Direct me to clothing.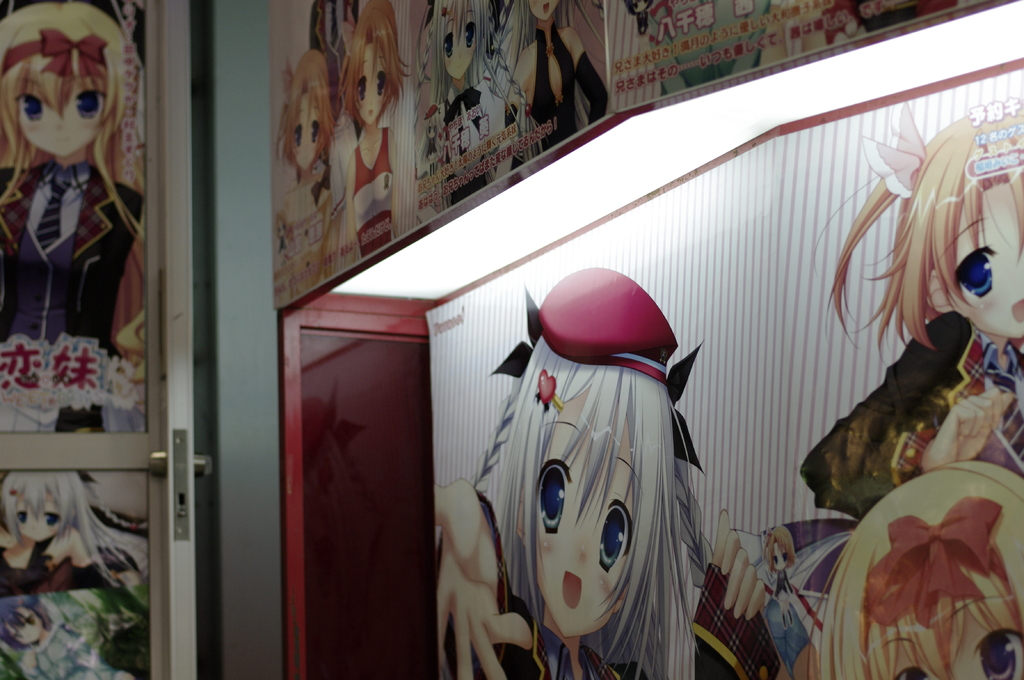
Direction: box(0, 156, 152, 358).
